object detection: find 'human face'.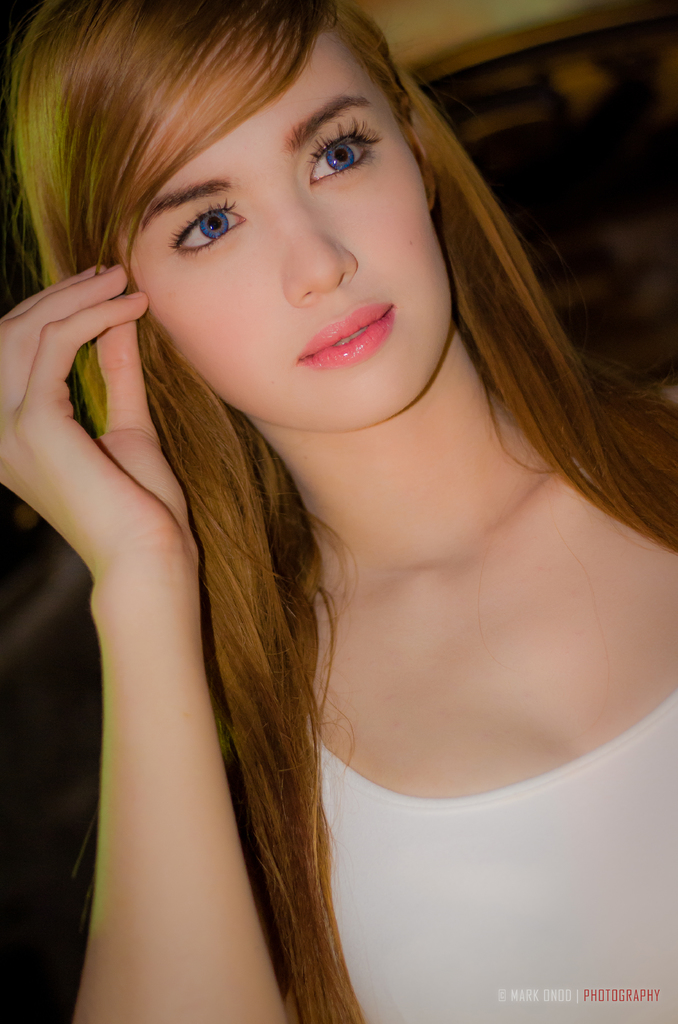
(124,22,462,433).
